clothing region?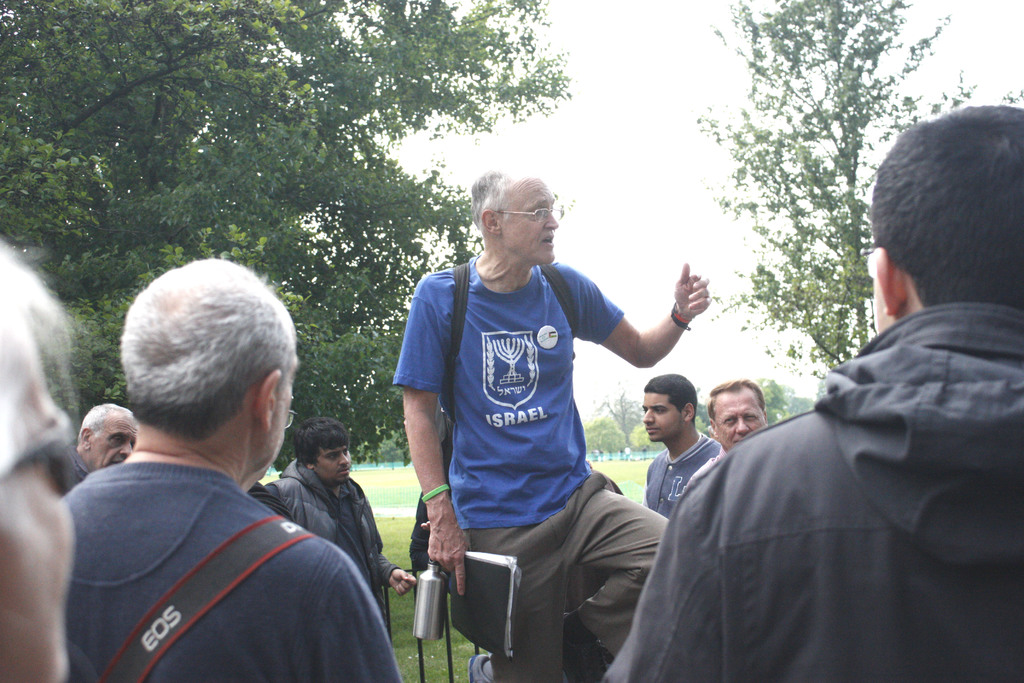
locate(242, 474, 300, 528)
